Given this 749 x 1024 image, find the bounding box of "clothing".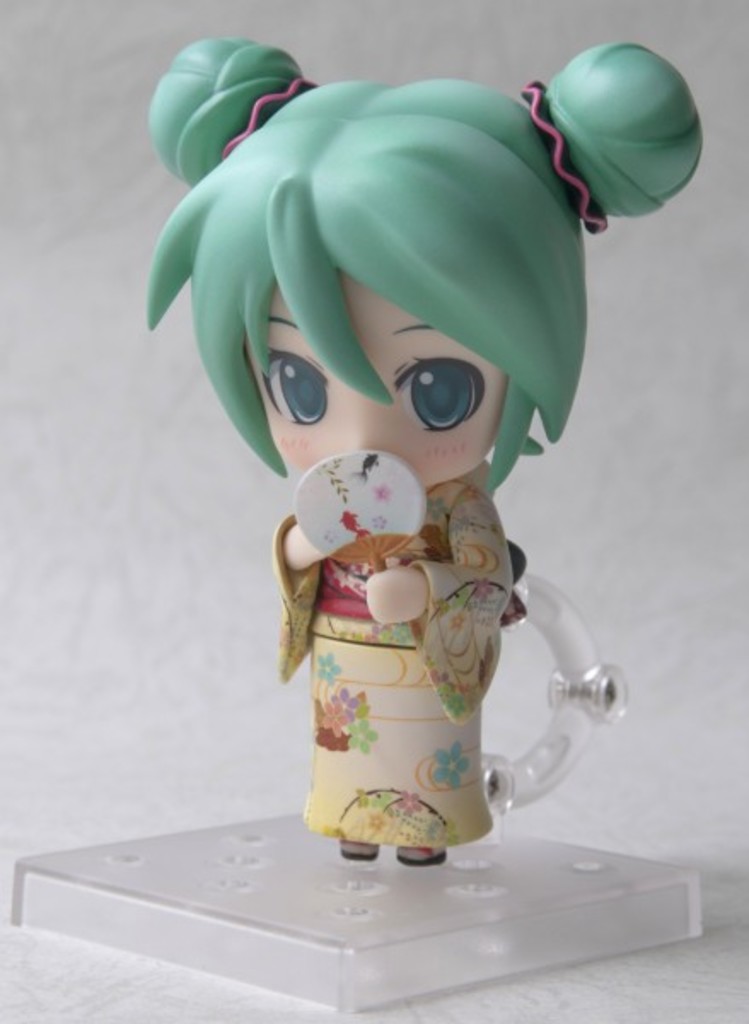
{"left": 275, "top": 480, "right": 514, "bottom": 850}.
